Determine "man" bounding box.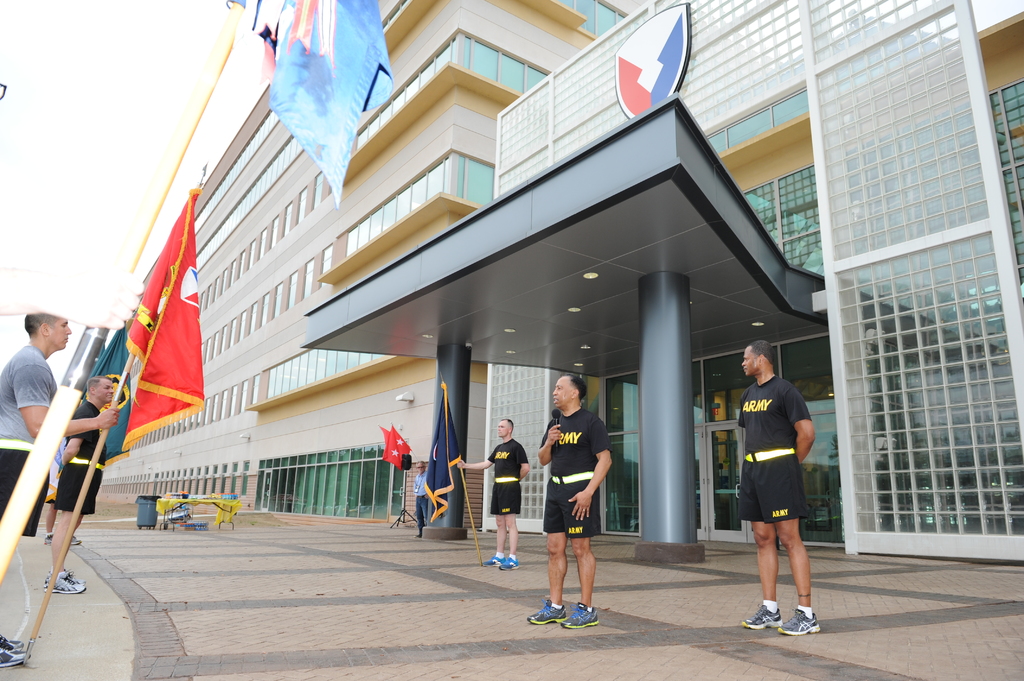
Determined: 543, 376, 618, 628.
